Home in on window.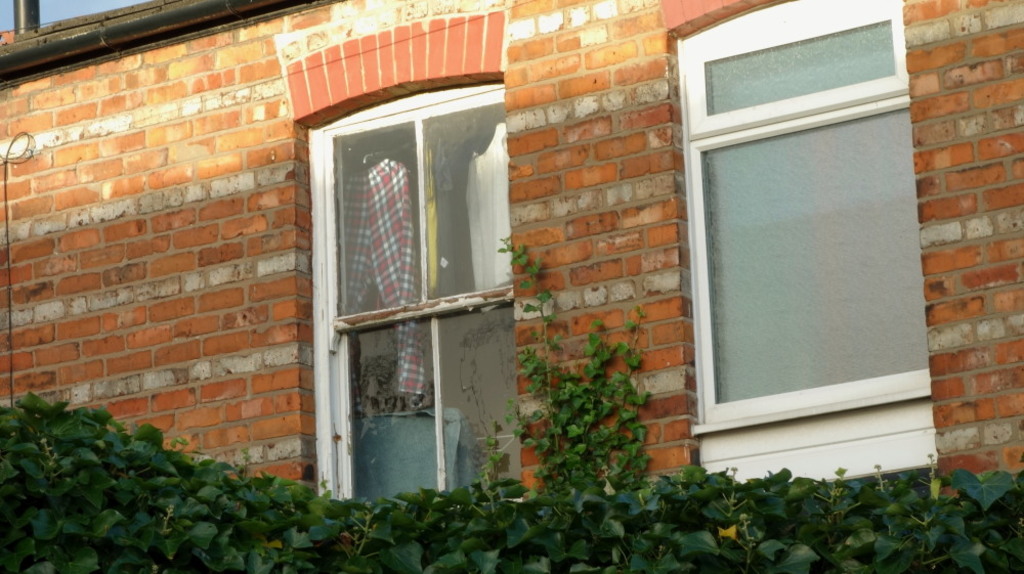
Homed in at [x1=674, y1=24, x2=913, y2=418].
